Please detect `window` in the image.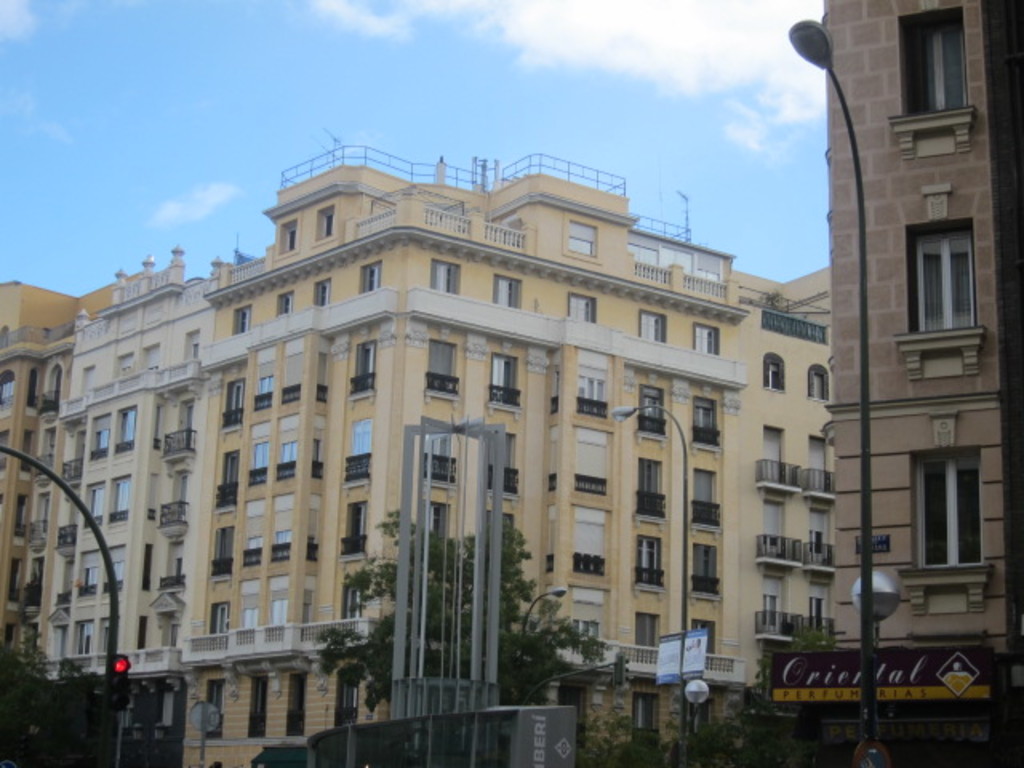
Rect(160, 614, 176, 650).
